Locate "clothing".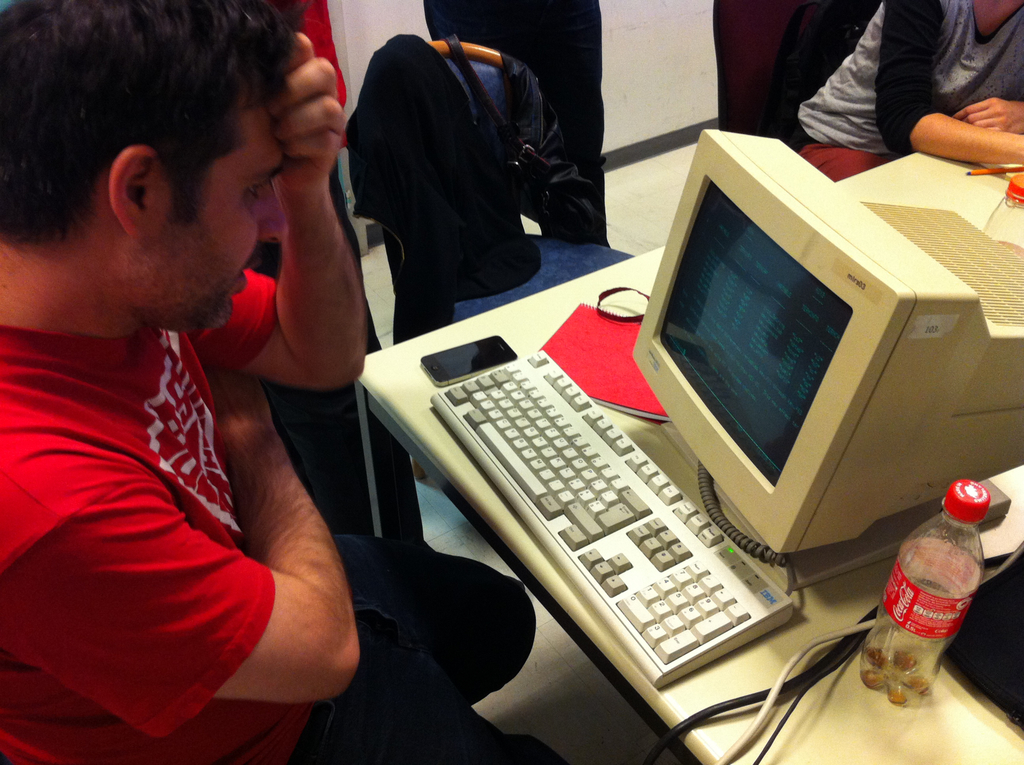
Bounding box: 794 0 1023 150.
